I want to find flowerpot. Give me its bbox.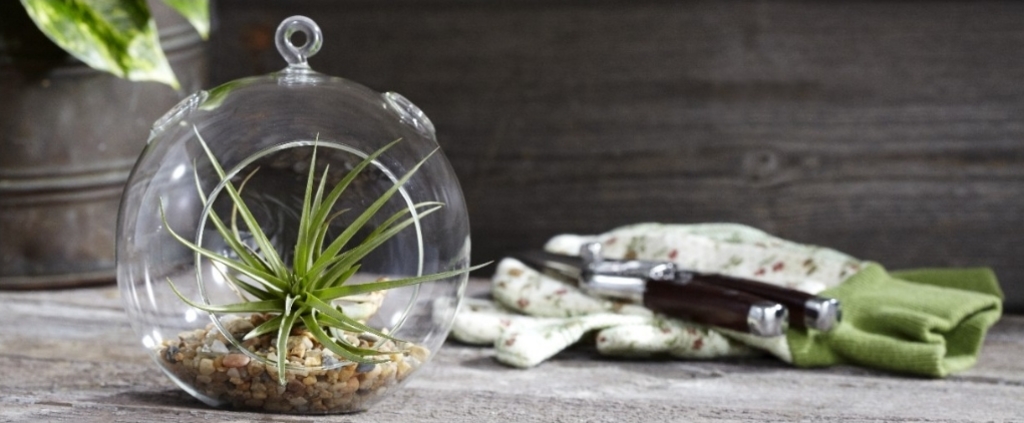
Rect(121, 60, 447, 419).
